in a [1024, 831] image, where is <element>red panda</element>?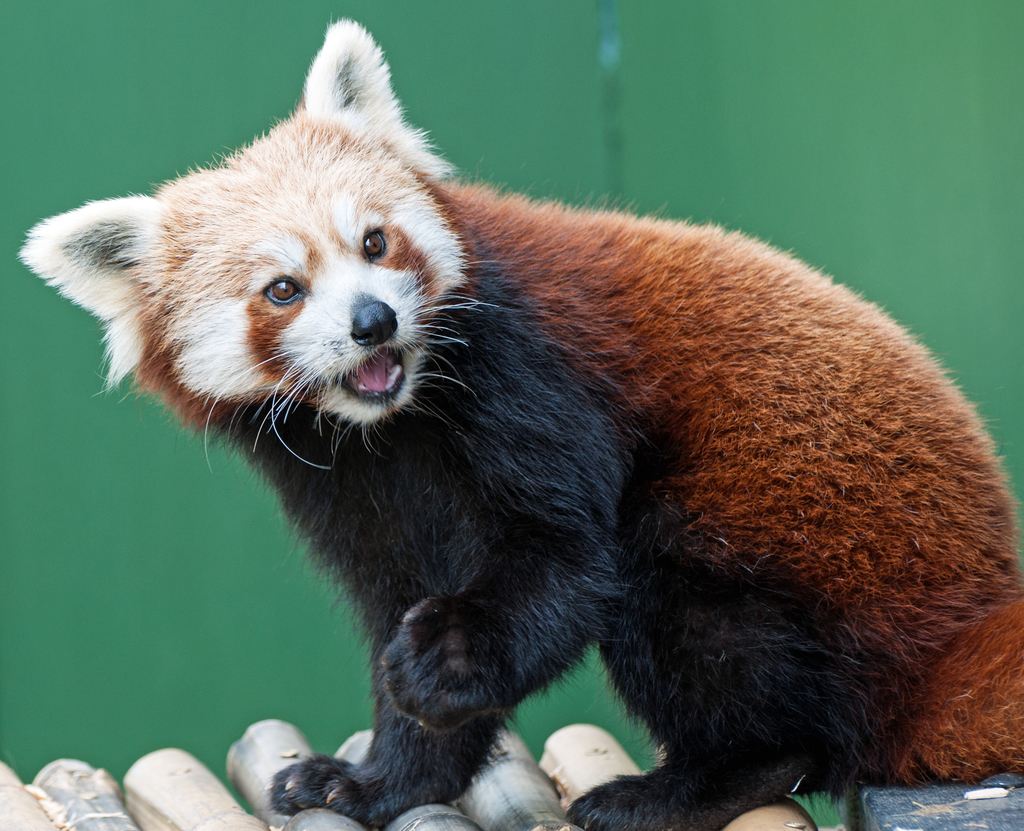
<bbox>15, 14, 1023, 830</bbox>.
